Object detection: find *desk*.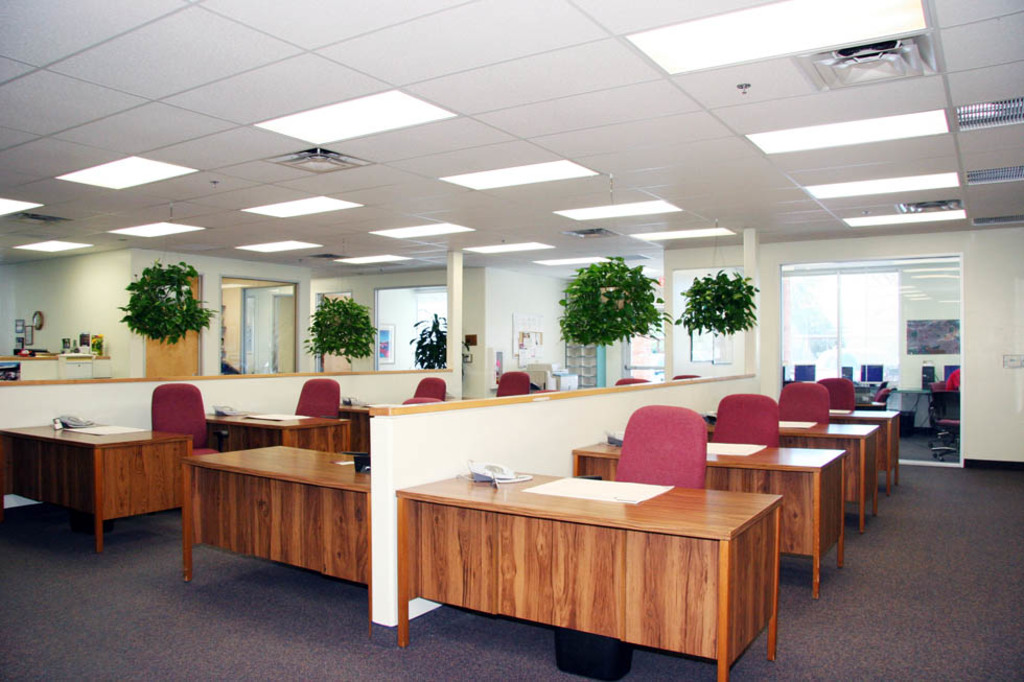
x1=180 y1=440 x2=374 y2=587.
